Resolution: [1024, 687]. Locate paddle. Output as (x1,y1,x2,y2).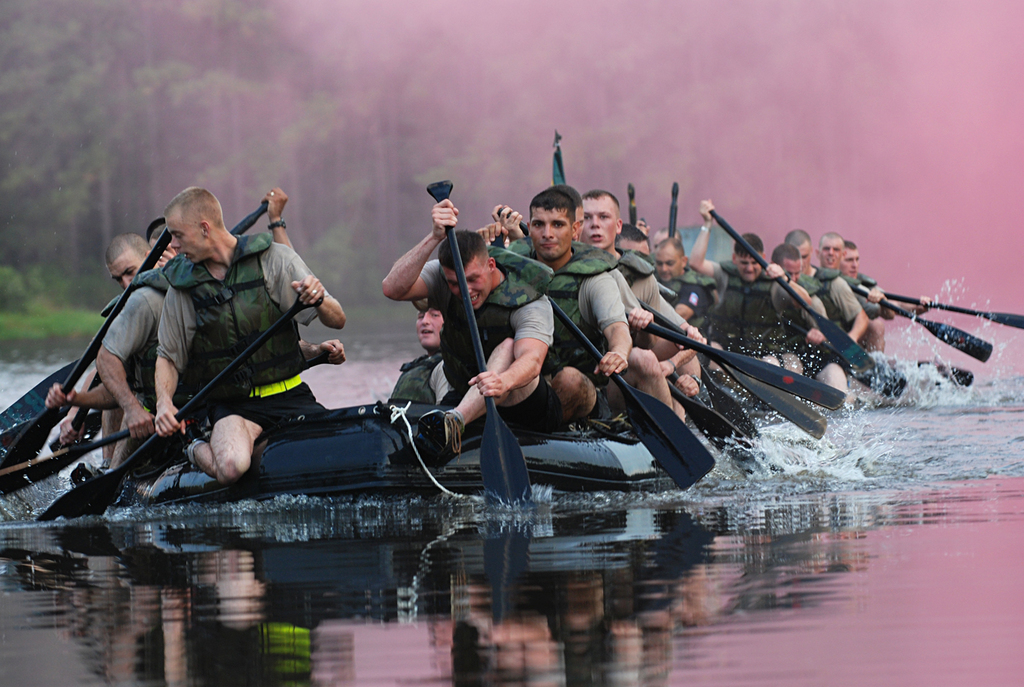
(35,284,322,524).
